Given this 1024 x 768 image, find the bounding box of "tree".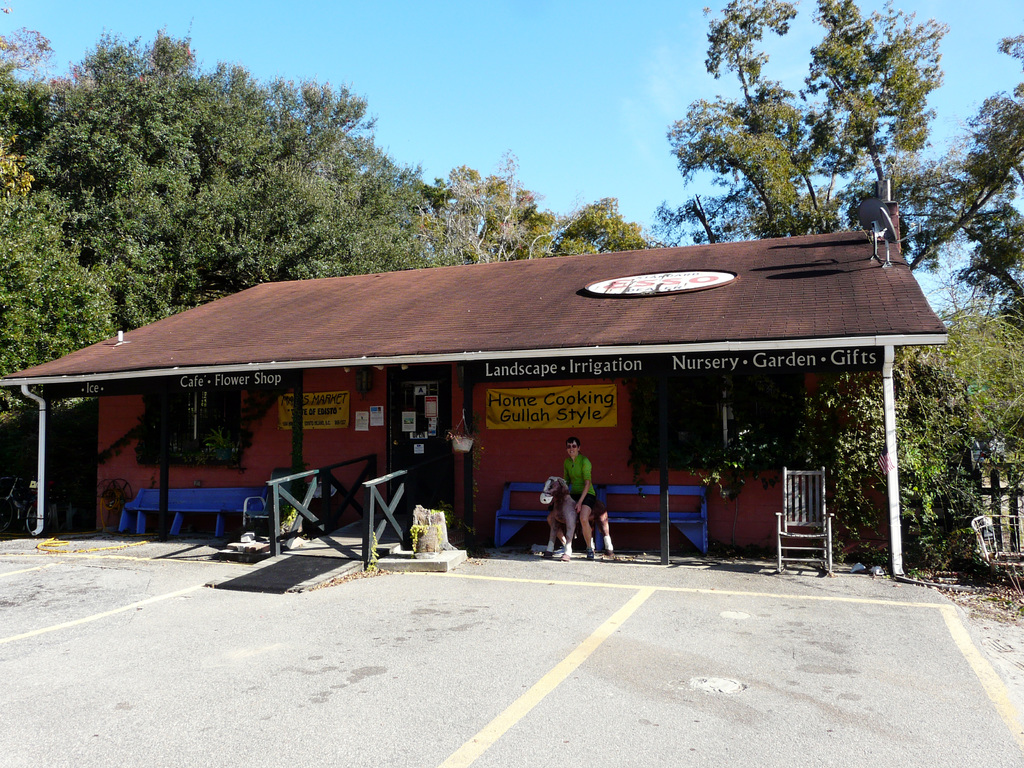
crop(662, 0, 1023, 277).
